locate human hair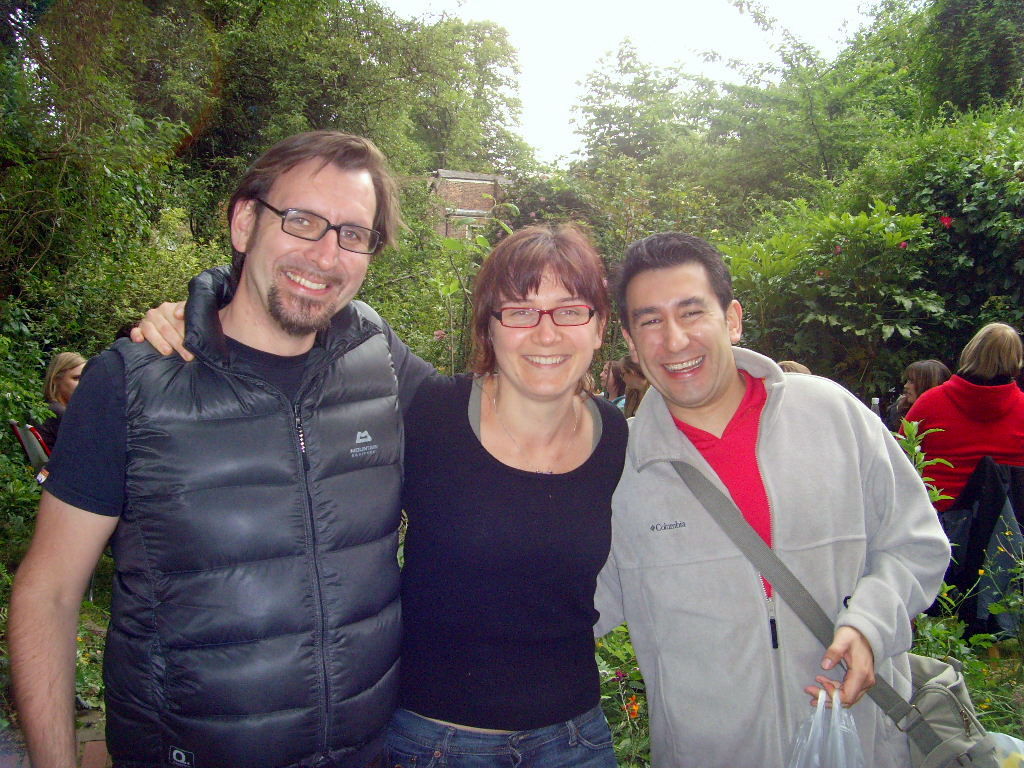
(left=778, top=357, right=809, bottom=371)
